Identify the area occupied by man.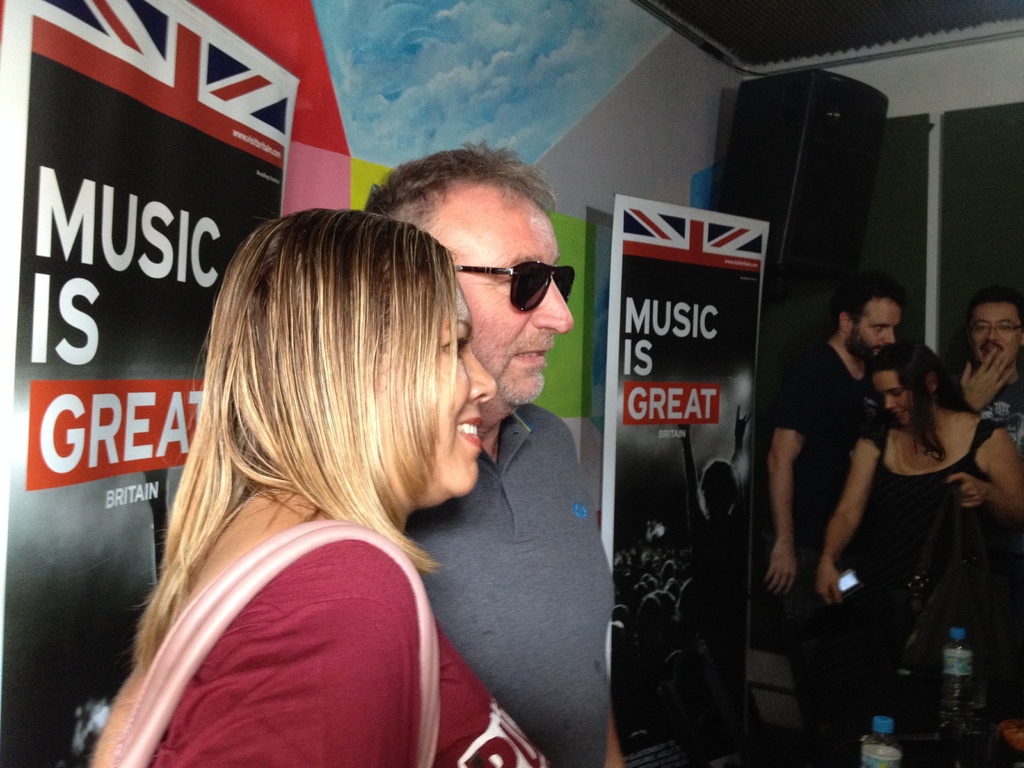
Area: <box>766,281,904,767</box>.
